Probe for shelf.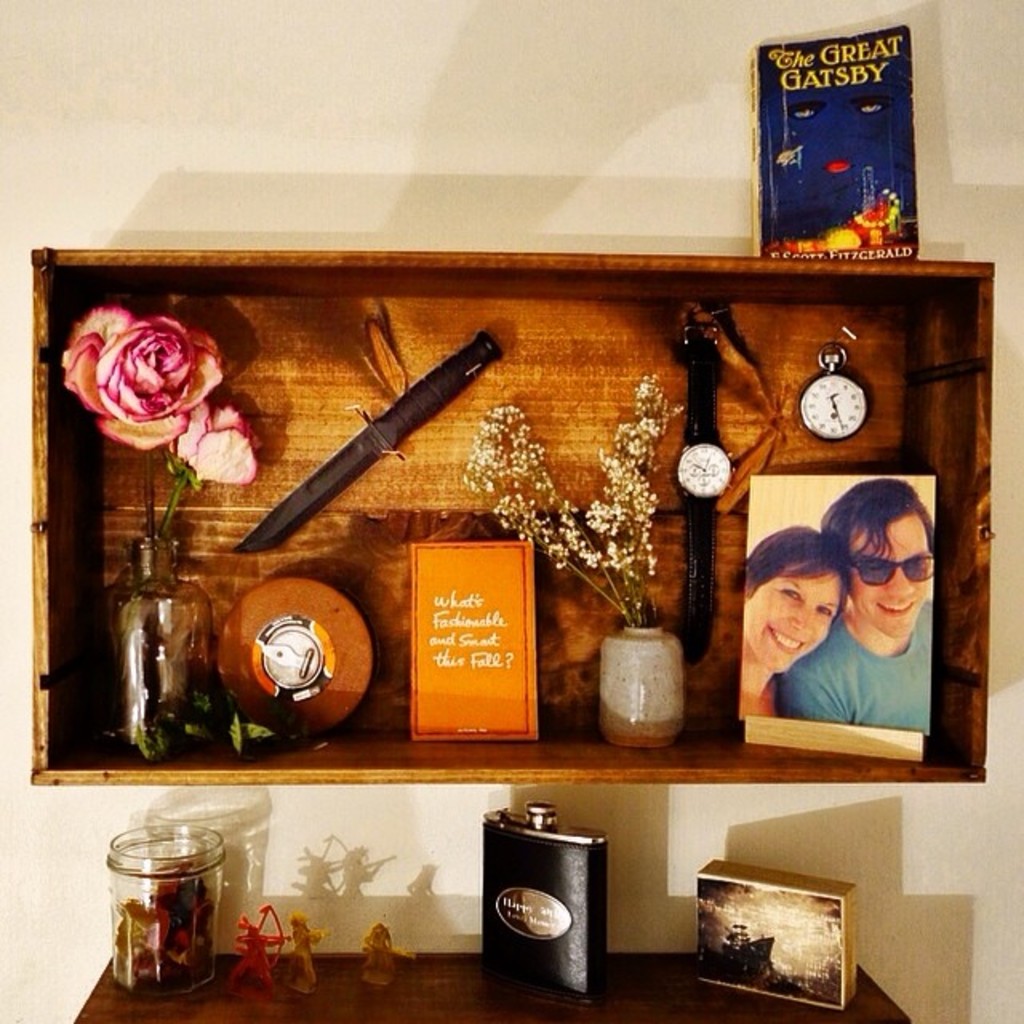
Probe result: detection(27, 243, 992, 782).
